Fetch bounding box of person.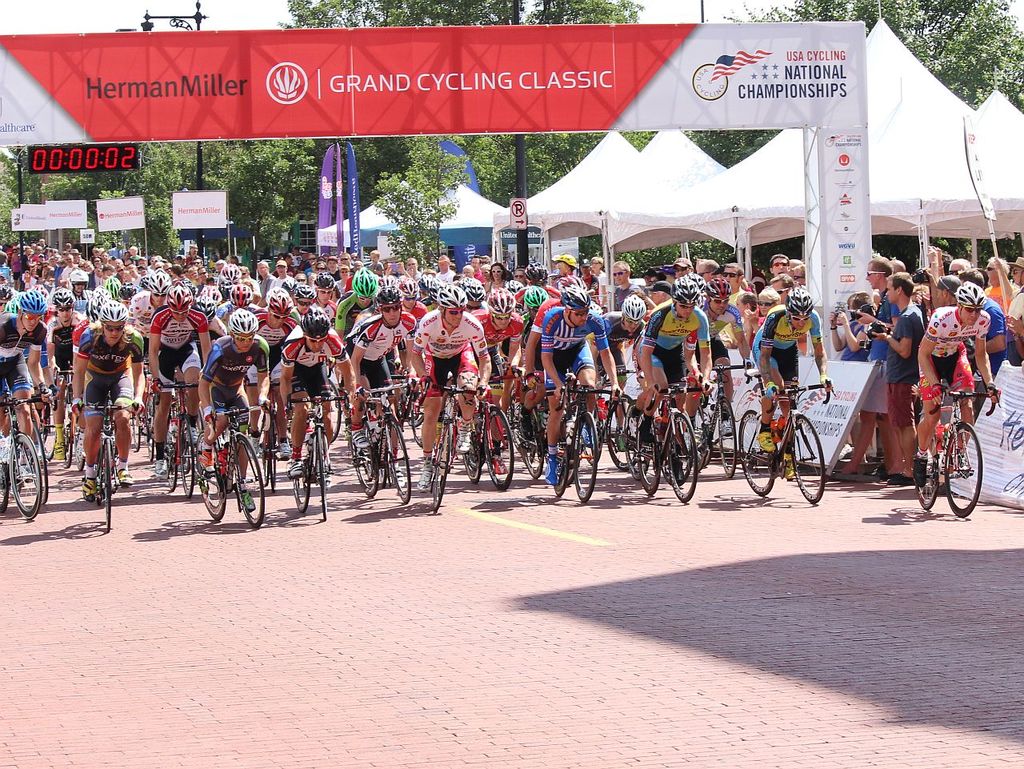
Bbox: (x1=624, y1=282, x2=712, y2=483).
